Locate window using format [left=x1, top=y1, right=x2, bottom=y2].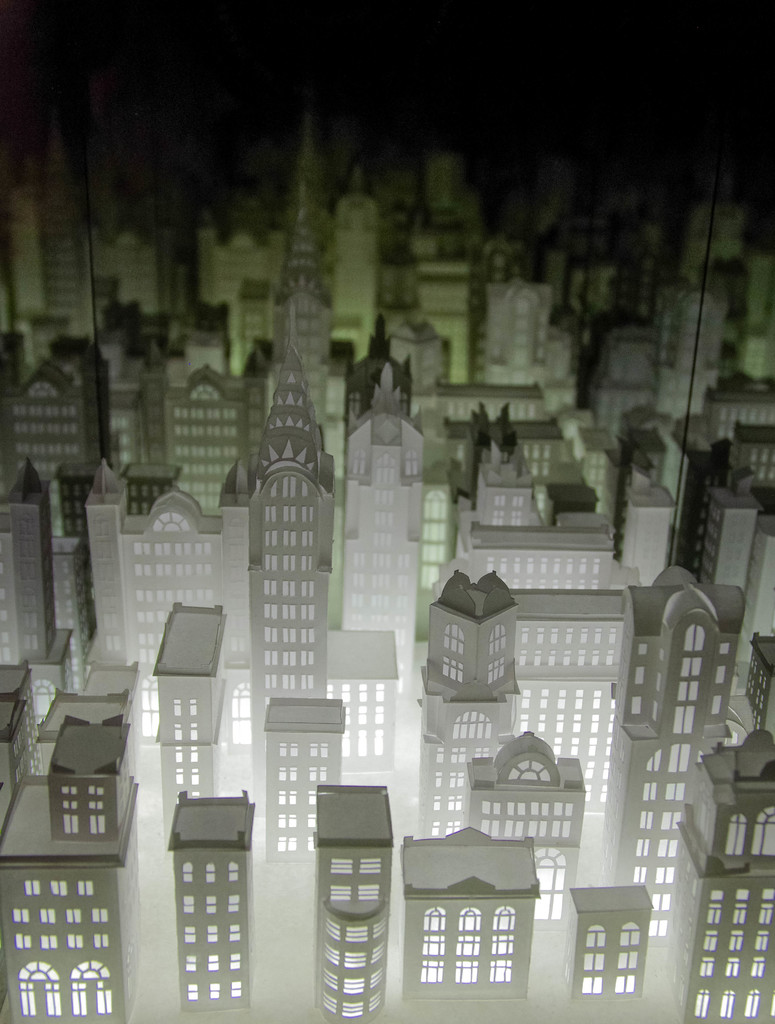
[left=209, top=925, right=220, bottom=941].
